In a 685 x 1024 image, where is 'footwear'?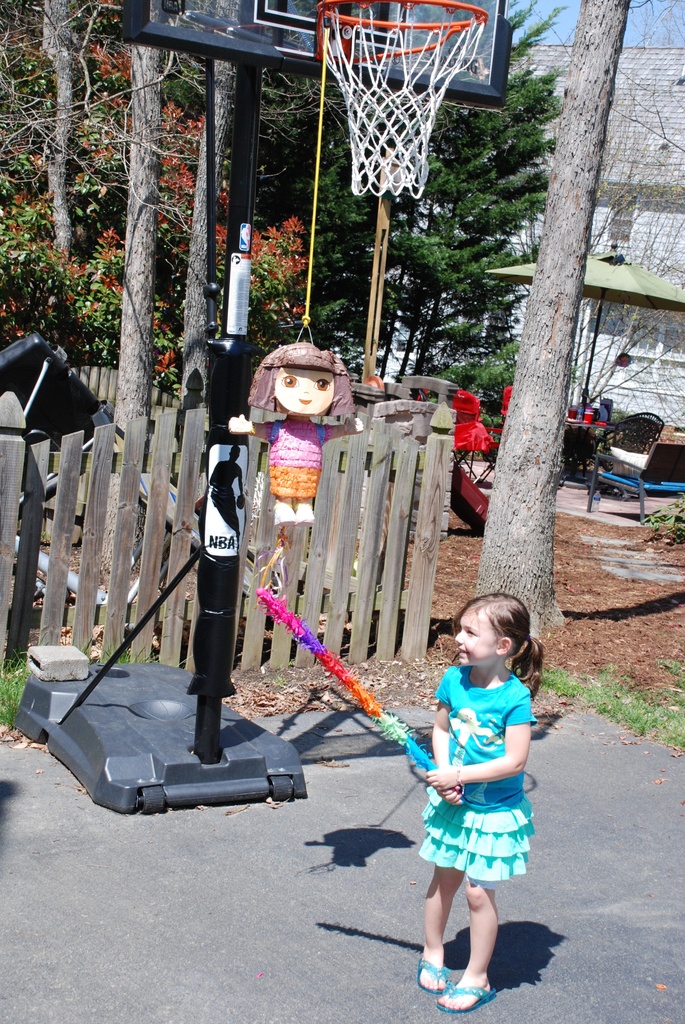
l=419, t=955, r=450, b=995.
